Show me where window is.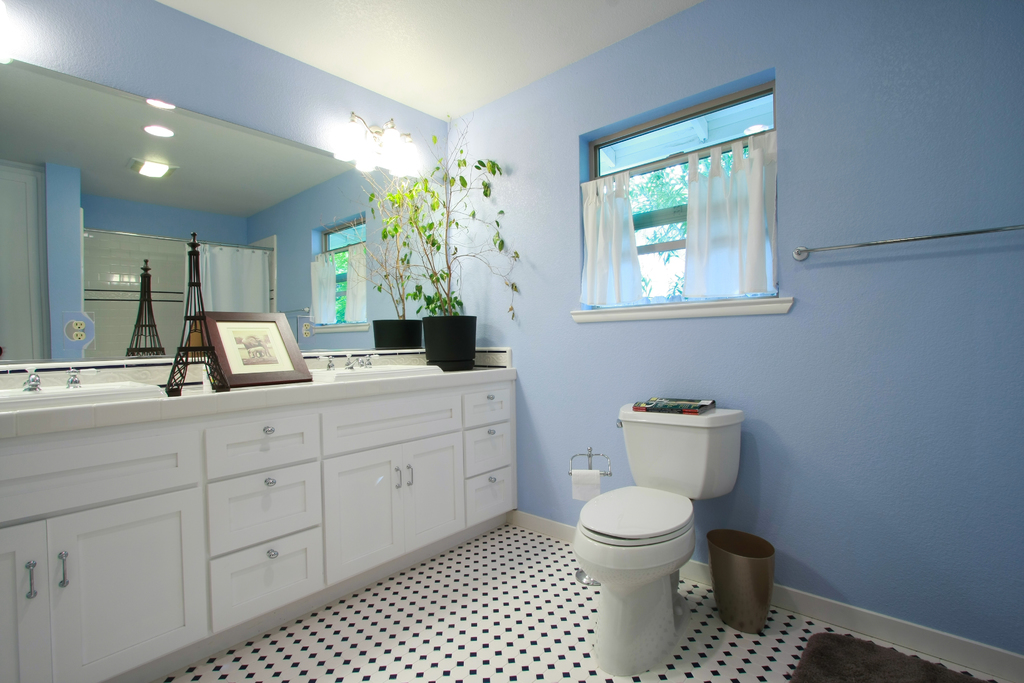
window is at detection(580, 72, 799, 321).
